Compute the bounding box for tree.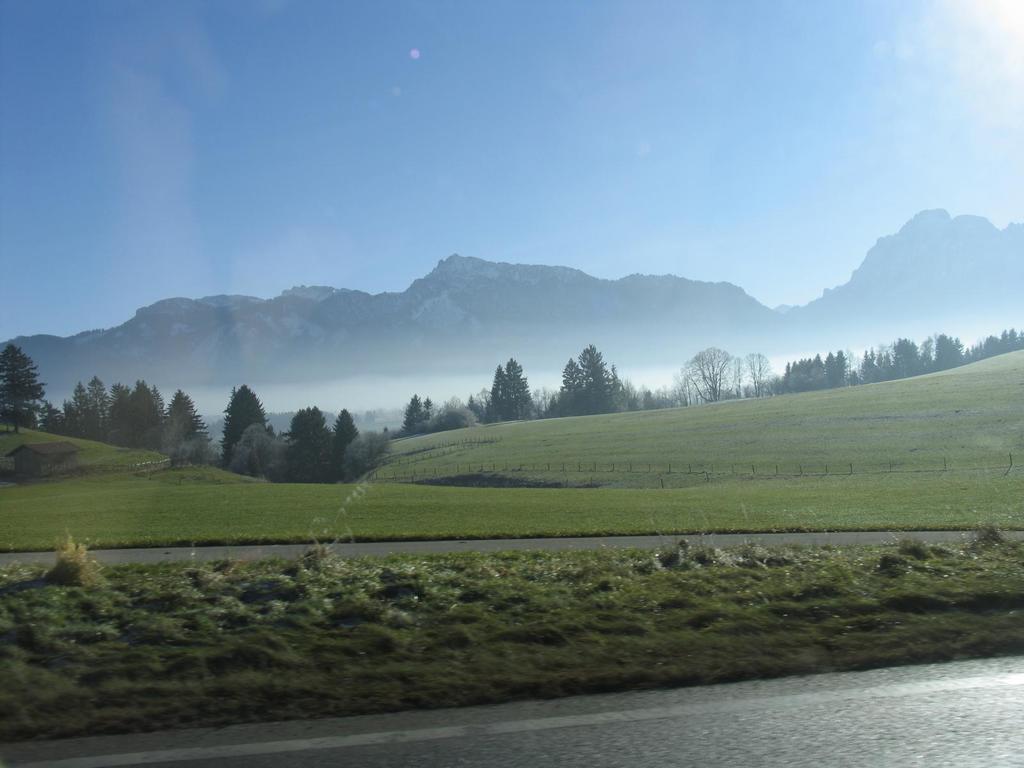
select_region(494, 369, 509, 410).
